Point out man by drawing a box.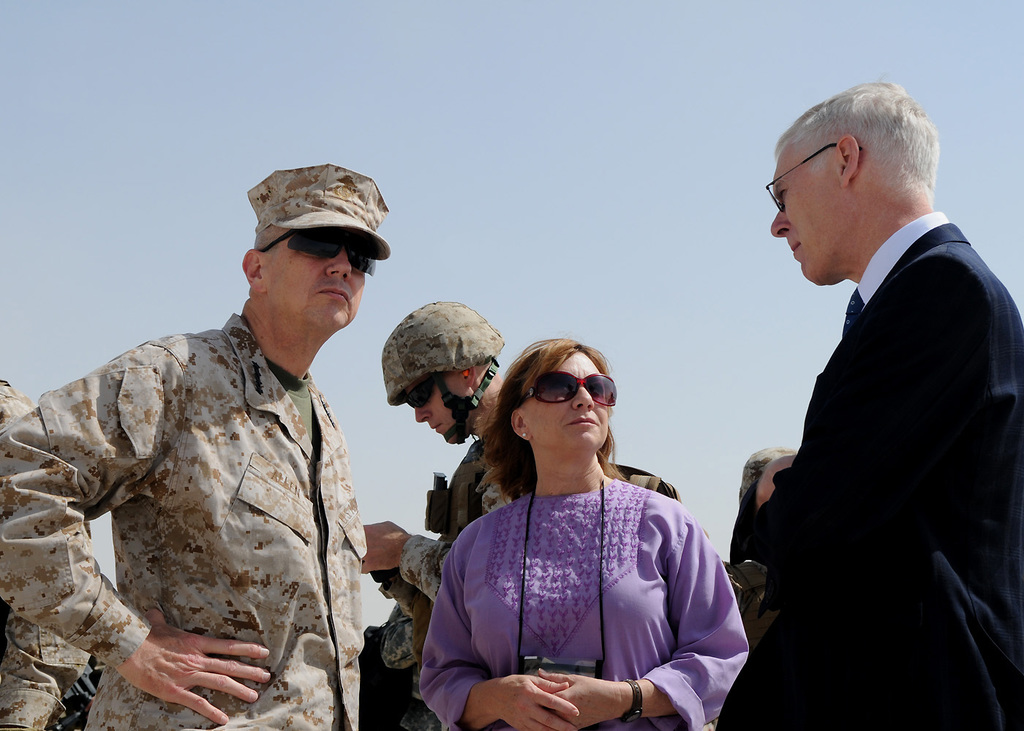
crop(362, 298, 515, 730).
